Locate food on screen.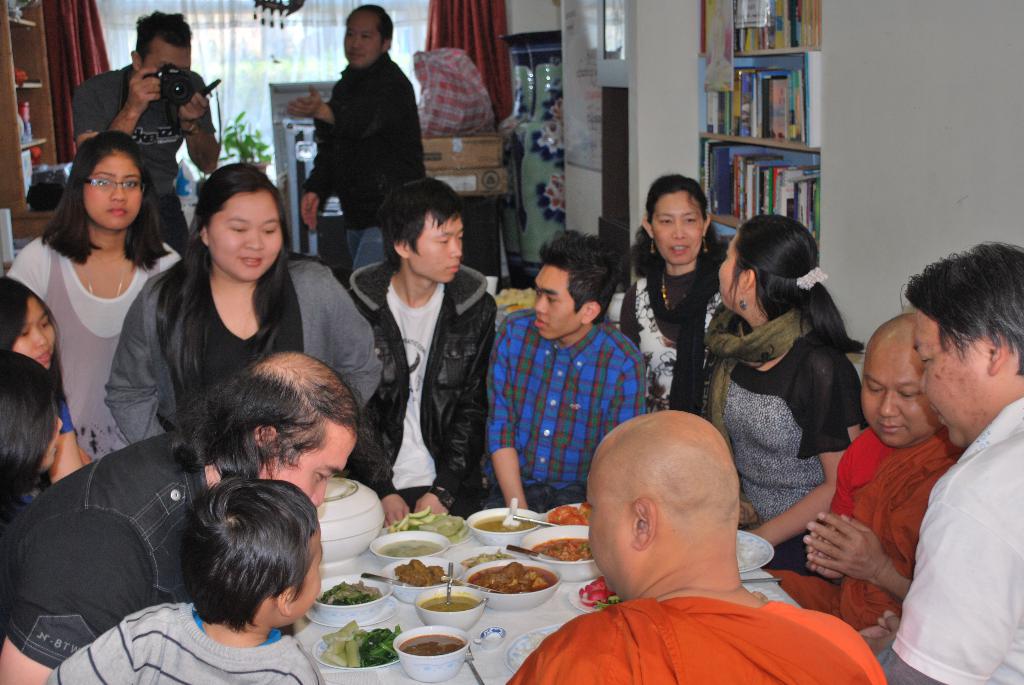
On screen at l=578, t=573, r=621, b=609.
